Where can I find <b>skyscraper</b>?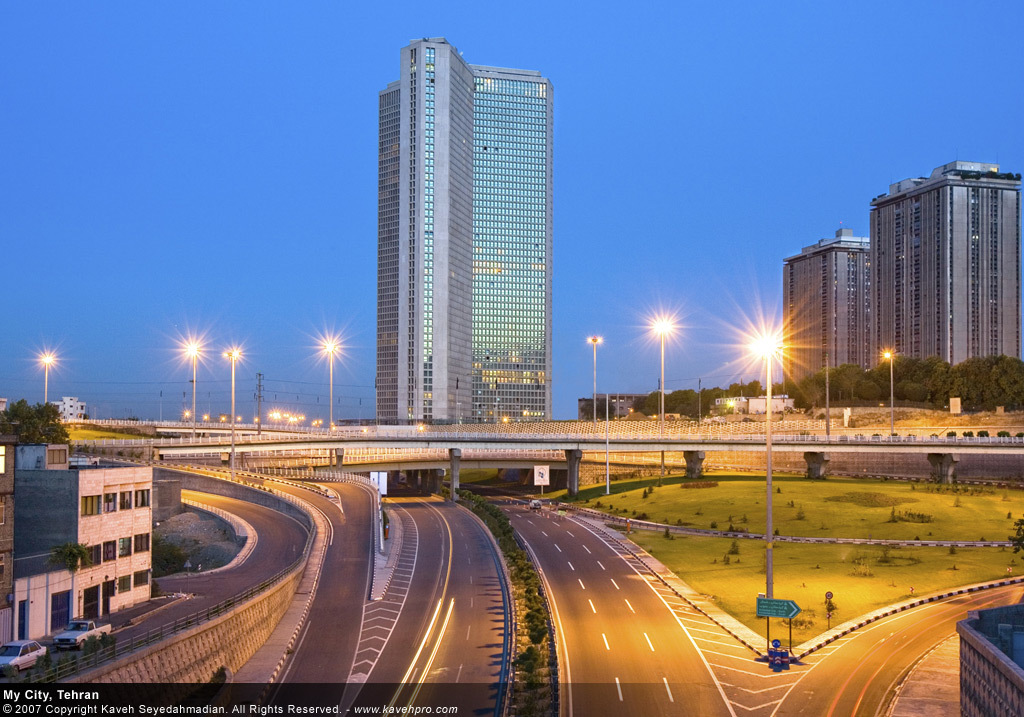
You can find it at (left=775, top=226, right=876, bottom=417).
